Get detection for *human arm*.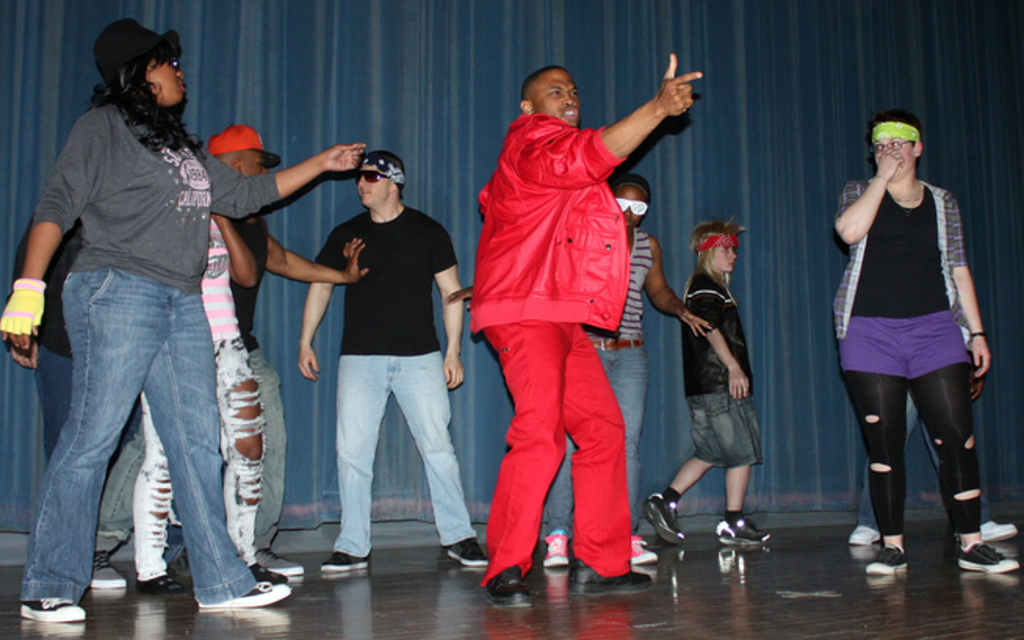
Detection: [9,333,41,376].
